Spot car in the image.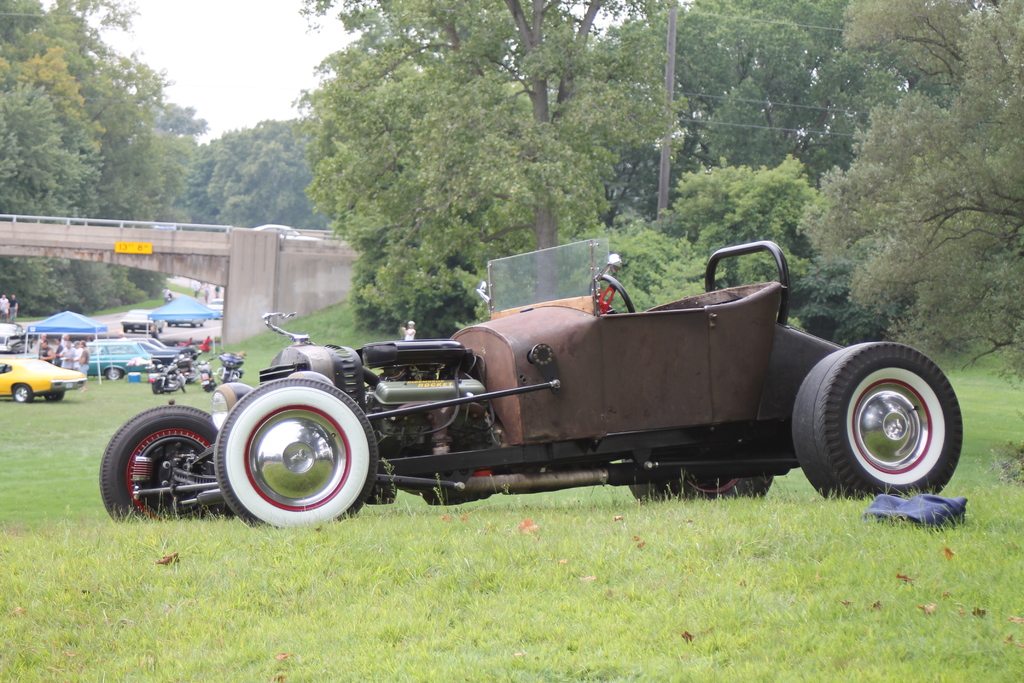
car found at left=0, top=352, right=92, bottom=404.
